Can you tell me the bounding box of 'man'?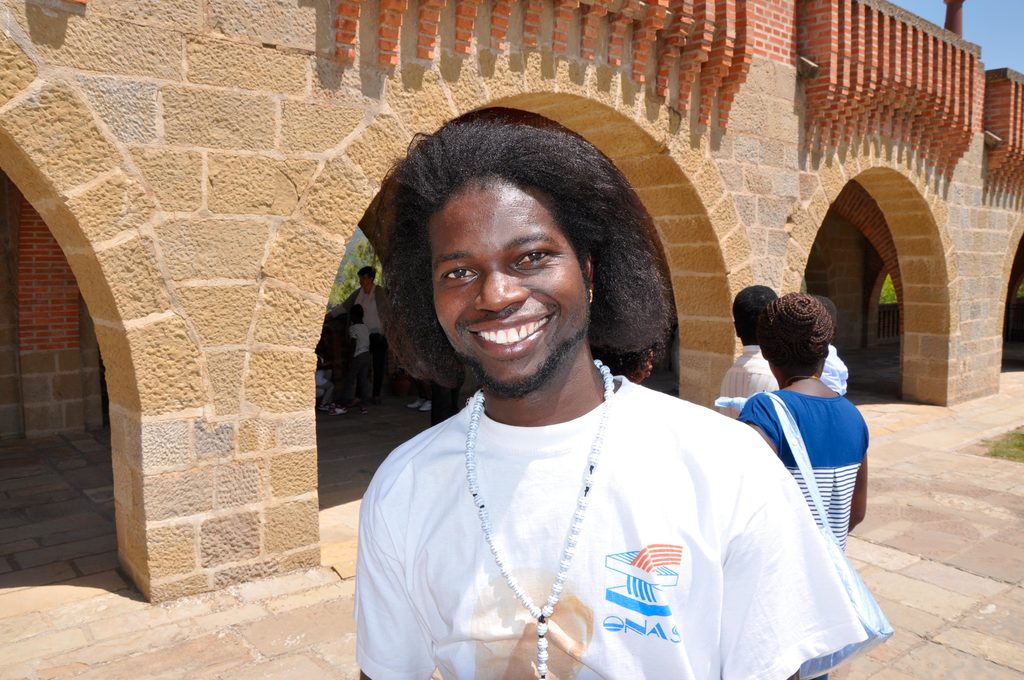
Rect(719, 284, 787, 429).
